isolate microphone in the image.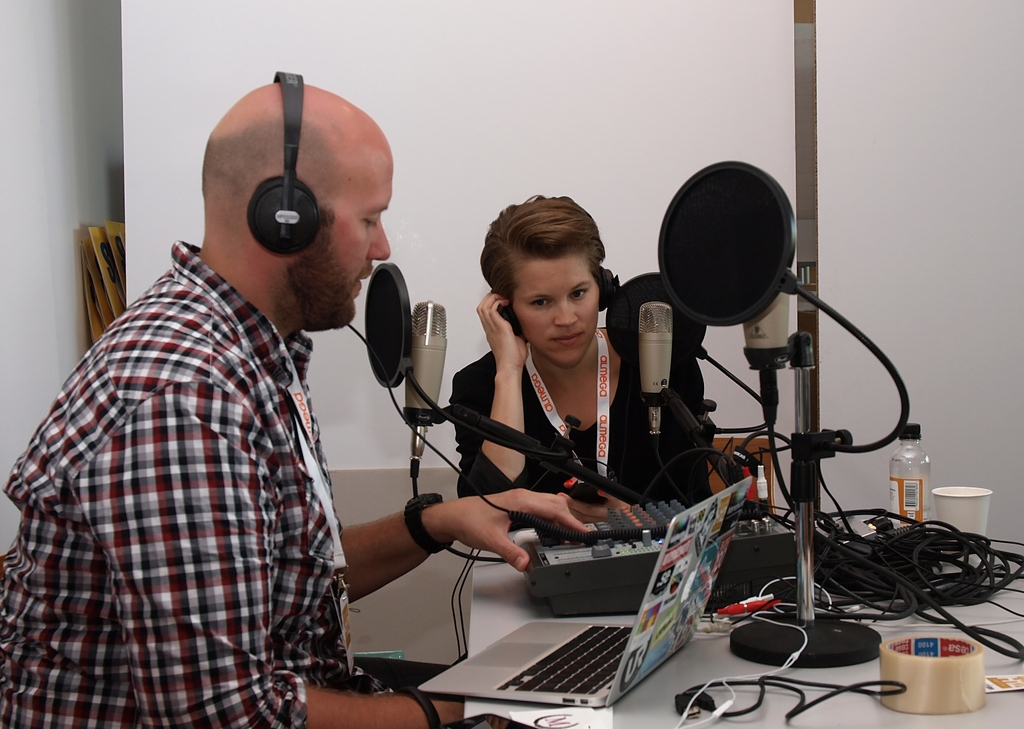
Isolated region: Rect(408, 297, 446, 461).
